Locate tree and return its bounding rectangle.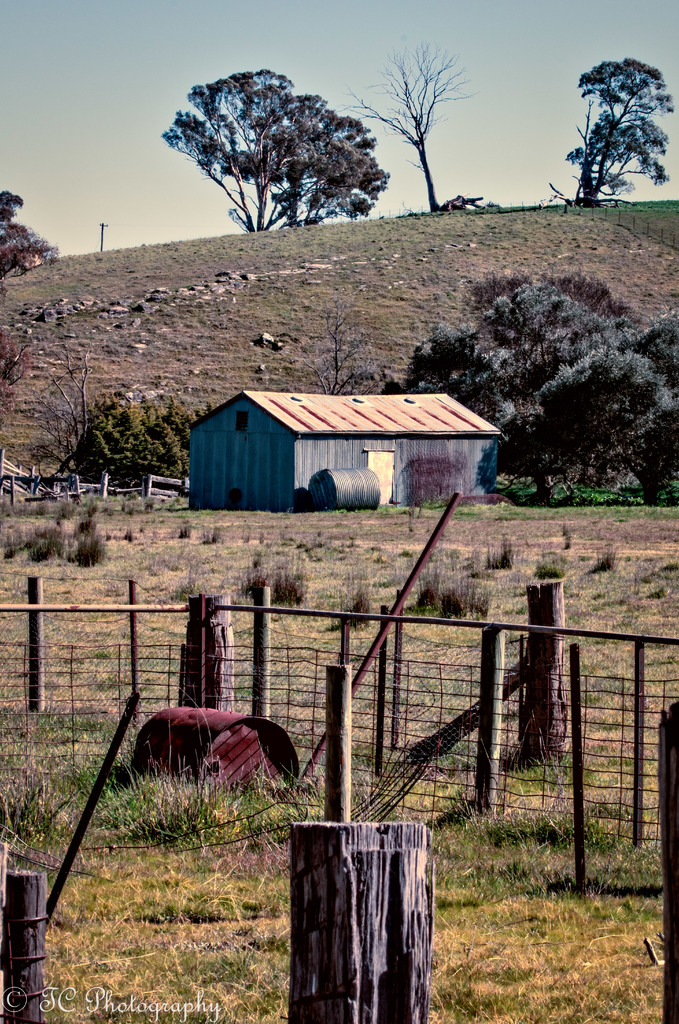
box=[547, 56, 676, 207].
